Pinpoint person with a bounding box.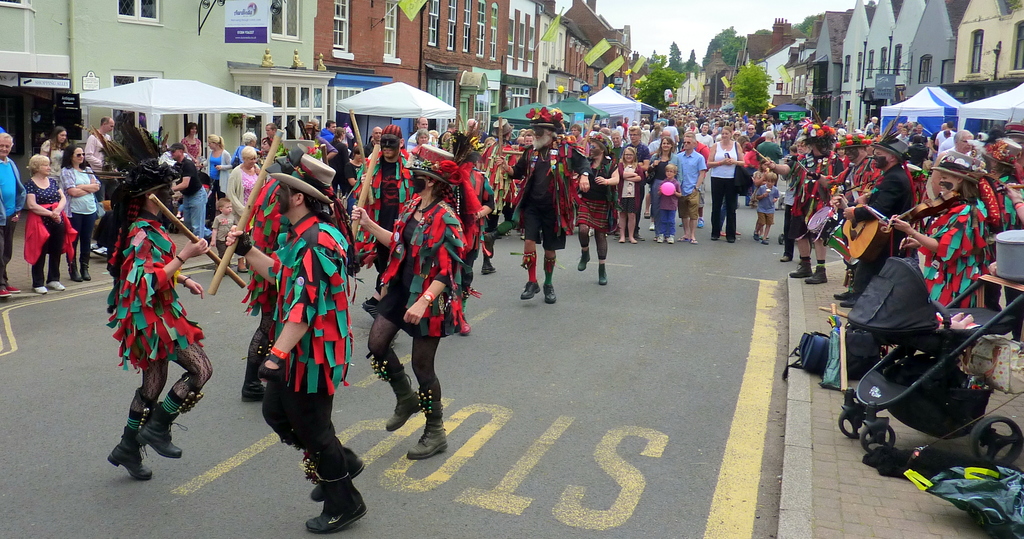
{"x1": 224, "y1": 156, "x2": 368, "y2": 536}.
